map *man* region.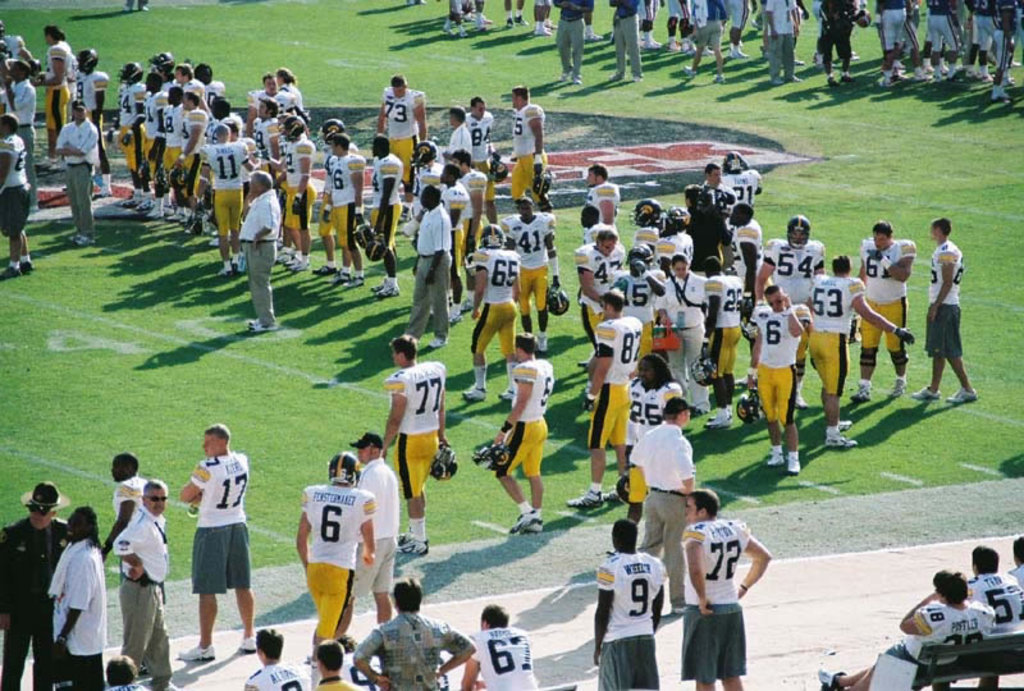
Mapped to (820, 5, 856, 88).
